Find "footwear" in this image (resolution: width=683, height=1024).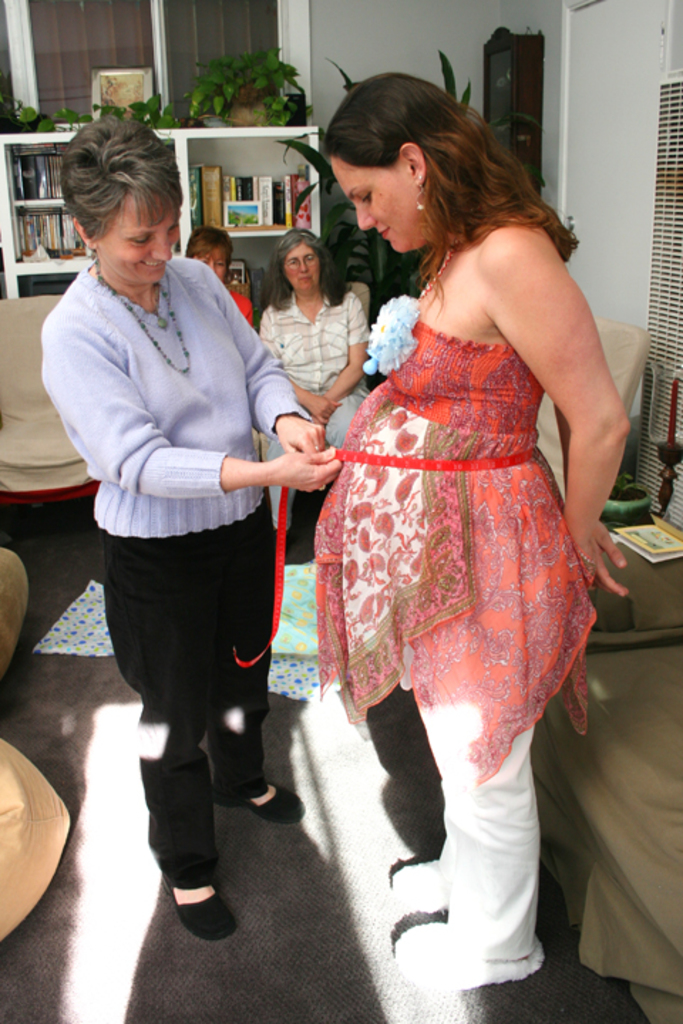
rect(172, 878, 226, 947).
